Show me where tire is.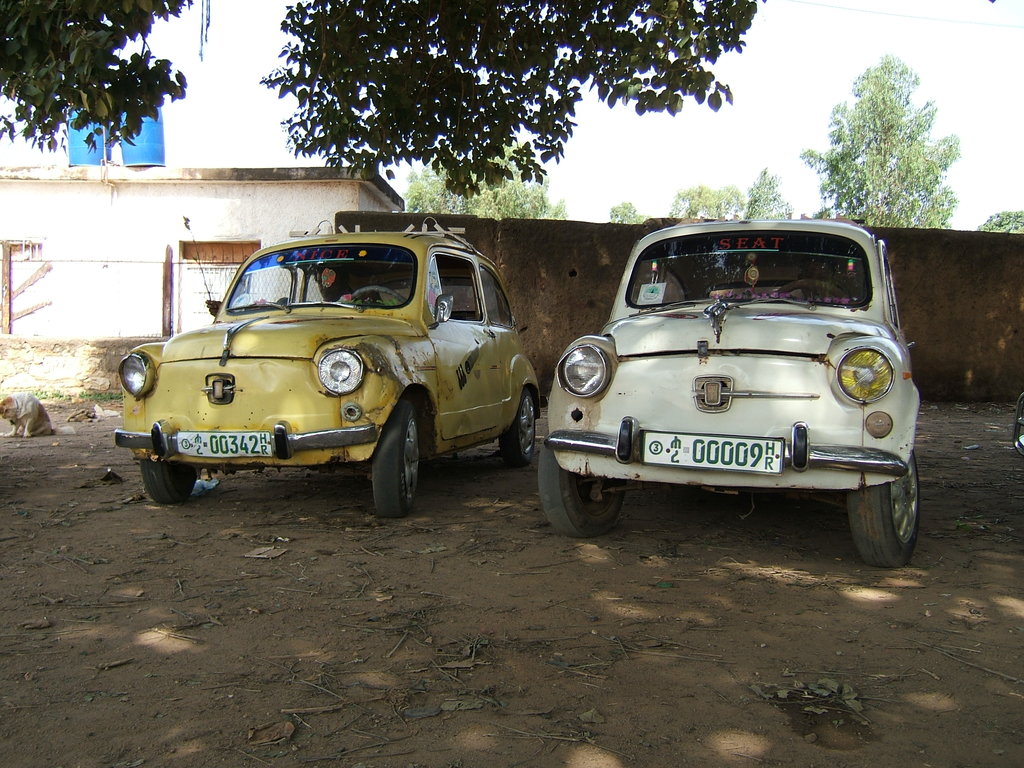
tire is at select_region(499, 390, 537, 466).
